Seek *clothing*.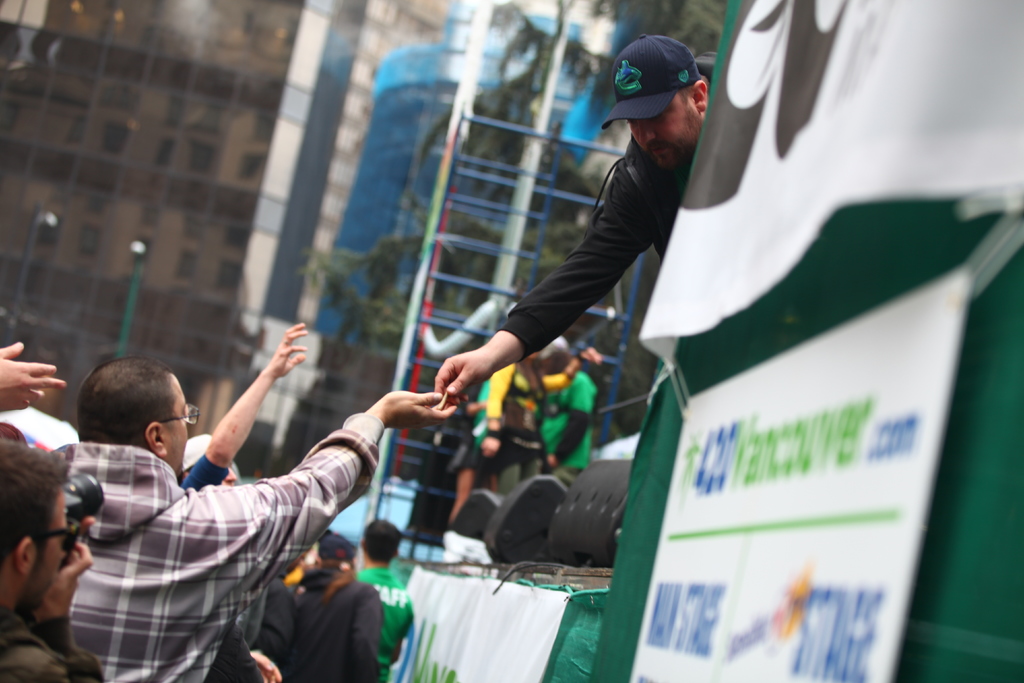
left=255, top=572, right=317, bottom=677.
